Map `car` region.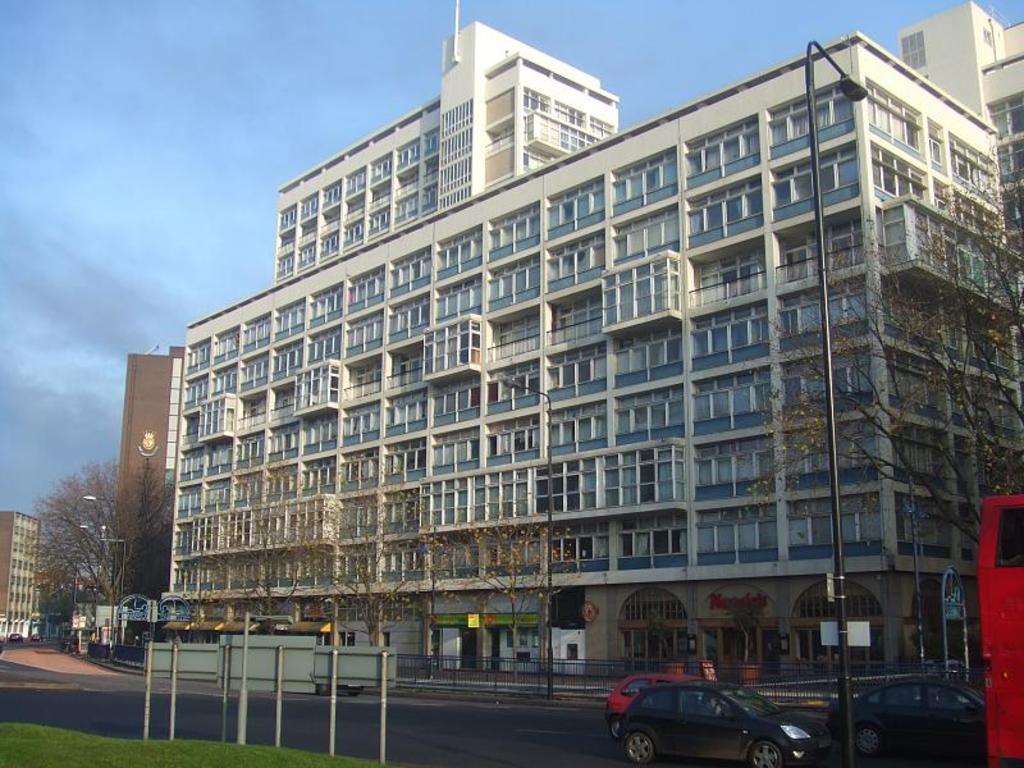
Mapped to {"left": 842, "top": 672, "right": 991, "bottom": 763}.
